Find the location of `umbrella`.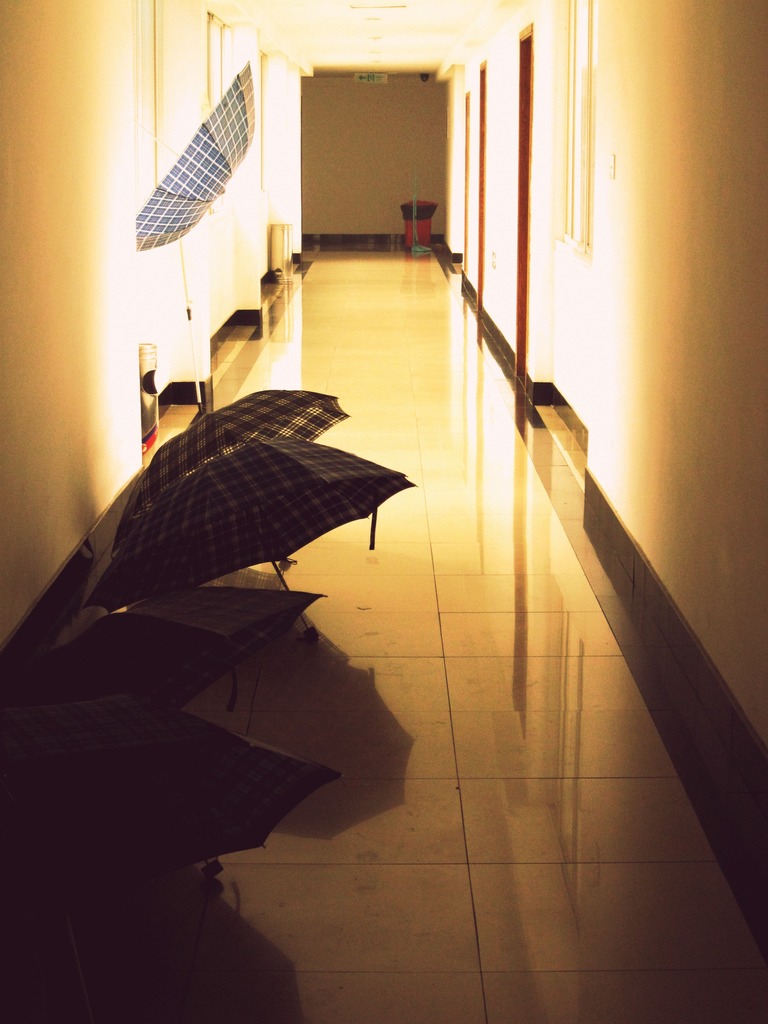
Location: (10, 589, 314, 713).
